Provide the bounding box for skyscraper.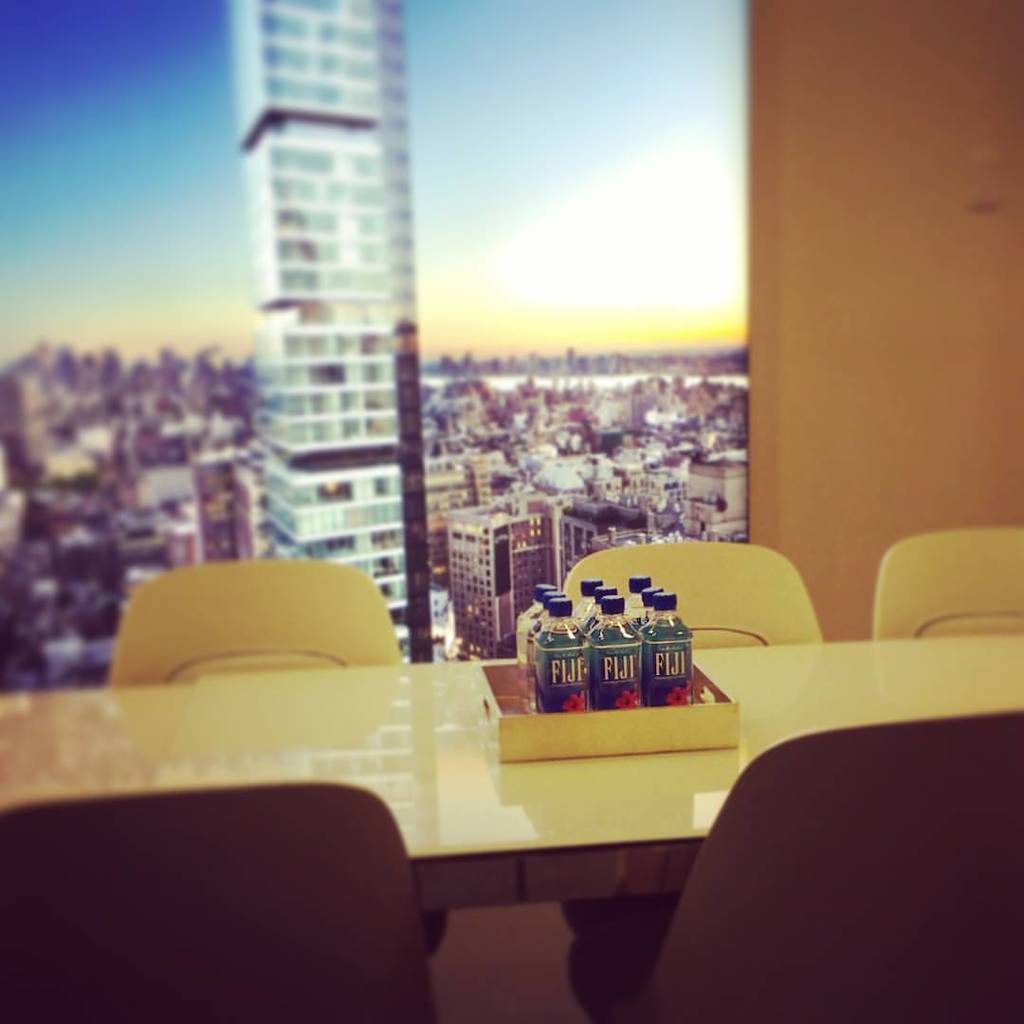
225/0/427/855.
